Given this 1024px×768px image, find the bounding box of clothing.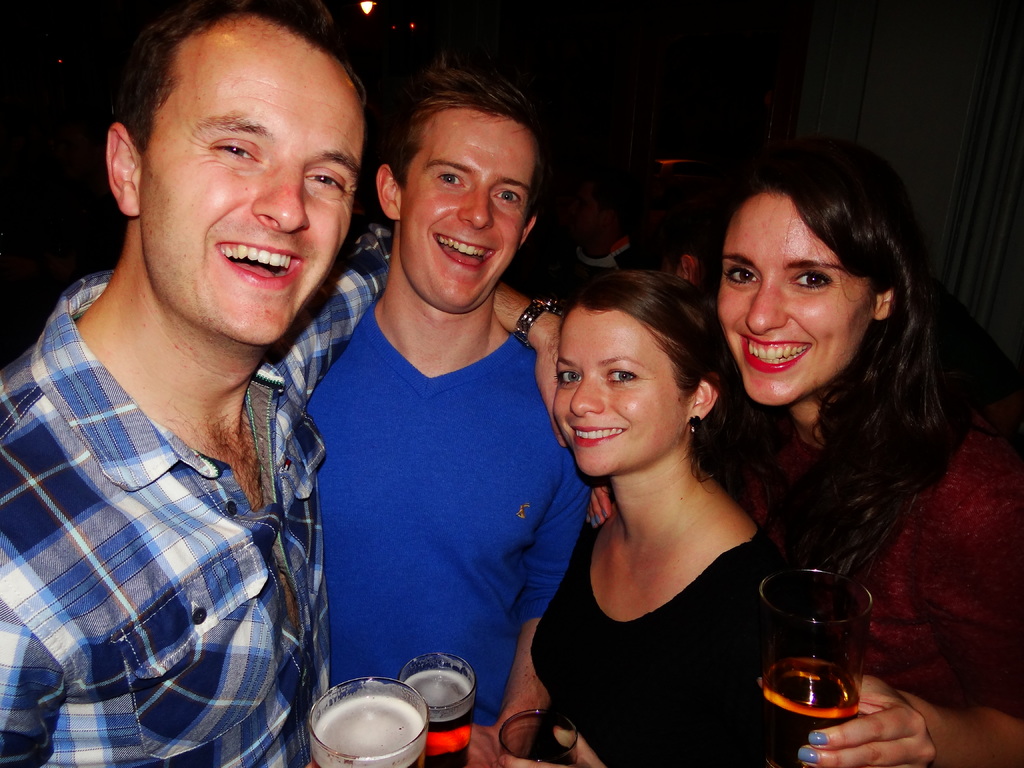
box(285, 216, 574, 712).
